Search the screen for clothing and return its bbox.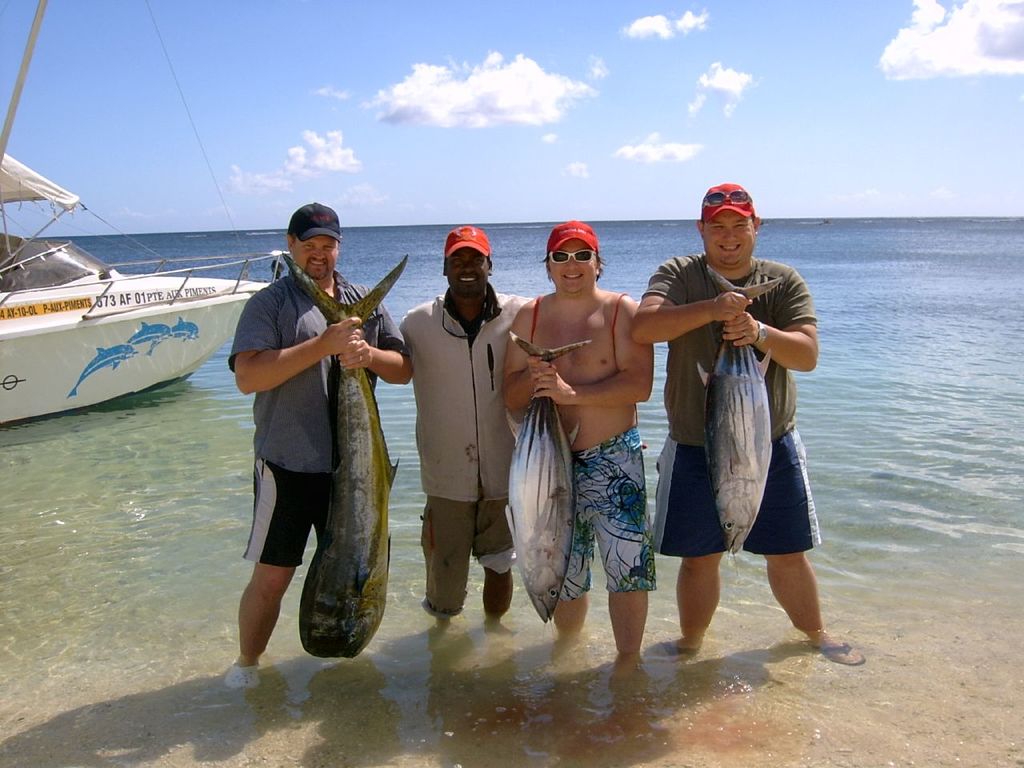
Found: Rect(659, 219, 812, 581).
